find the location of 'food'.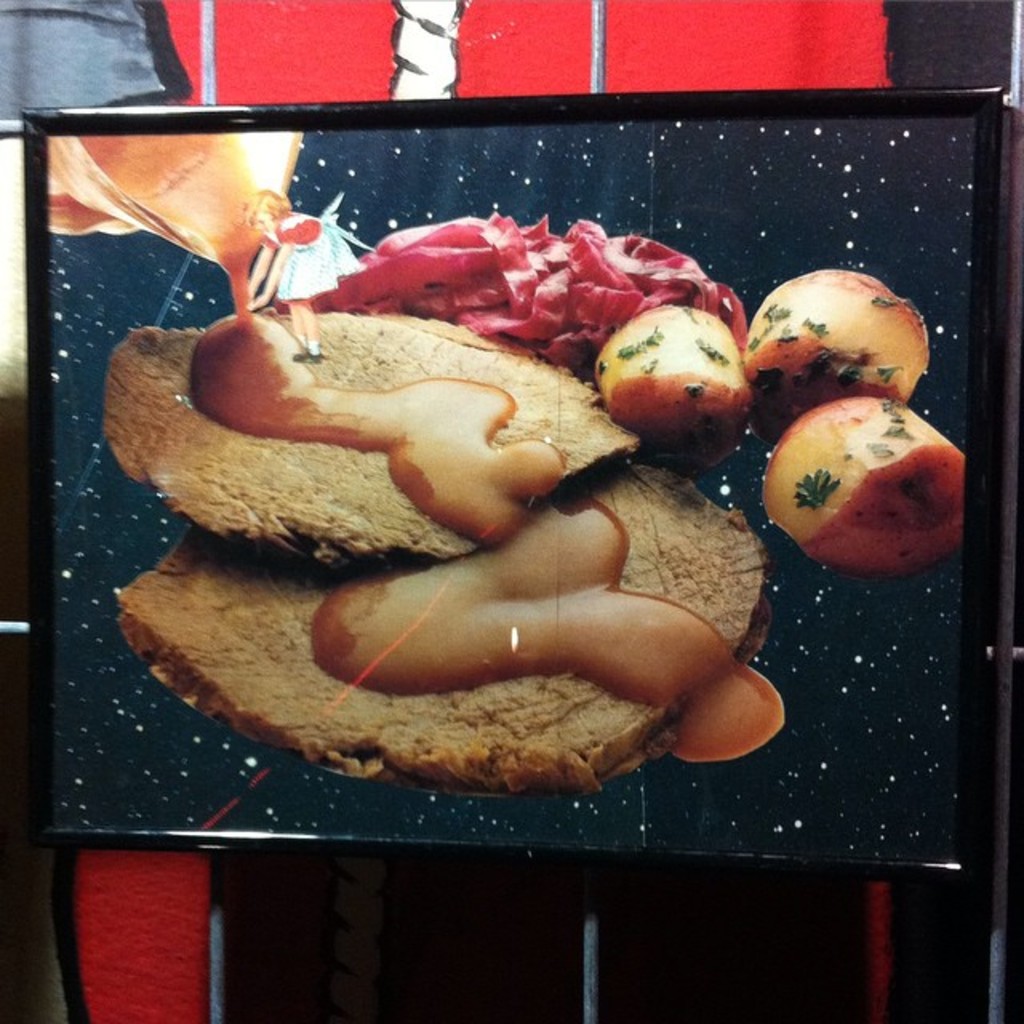
Location: (589, 302, 763, 437).
